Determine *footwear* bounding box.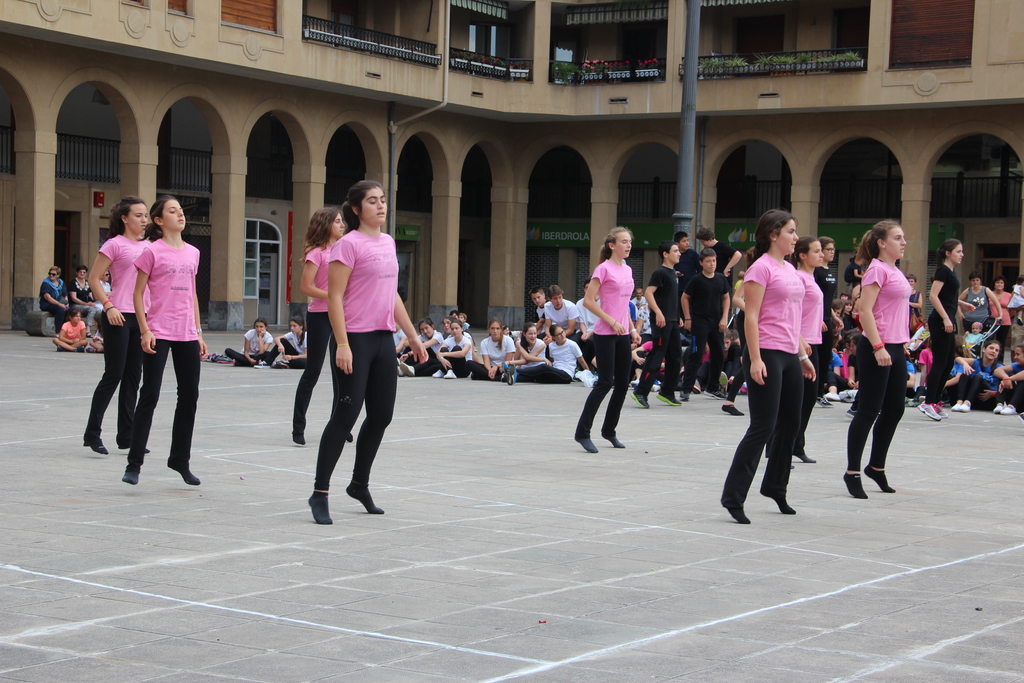
Determined: <bbox>915, 395, 932, 422</bbox>.
